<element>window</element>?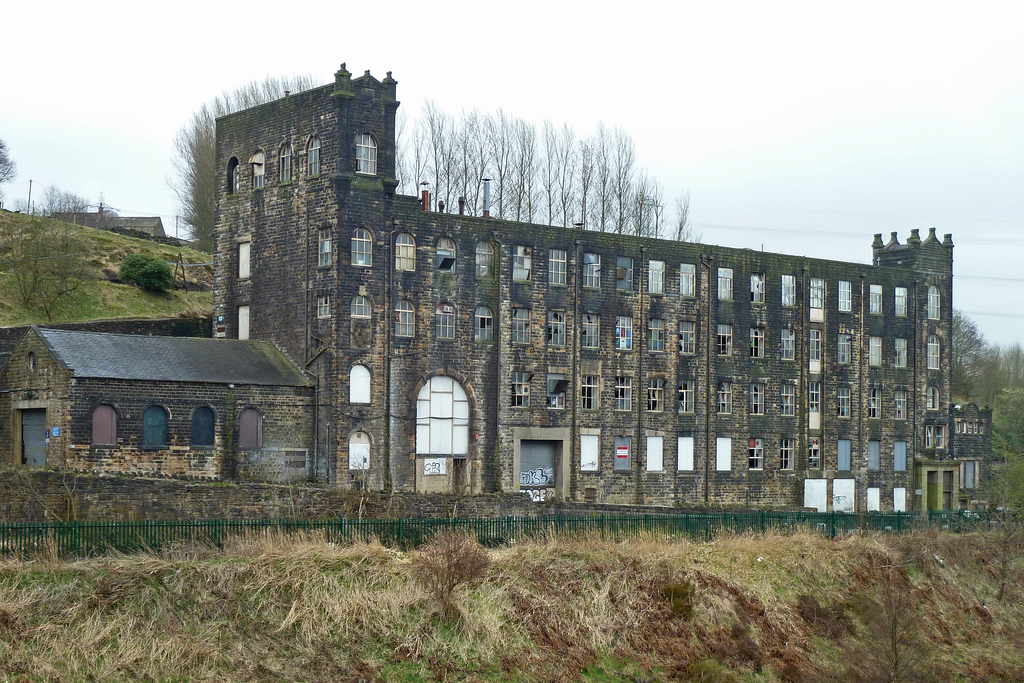
(834,439,860,477)
